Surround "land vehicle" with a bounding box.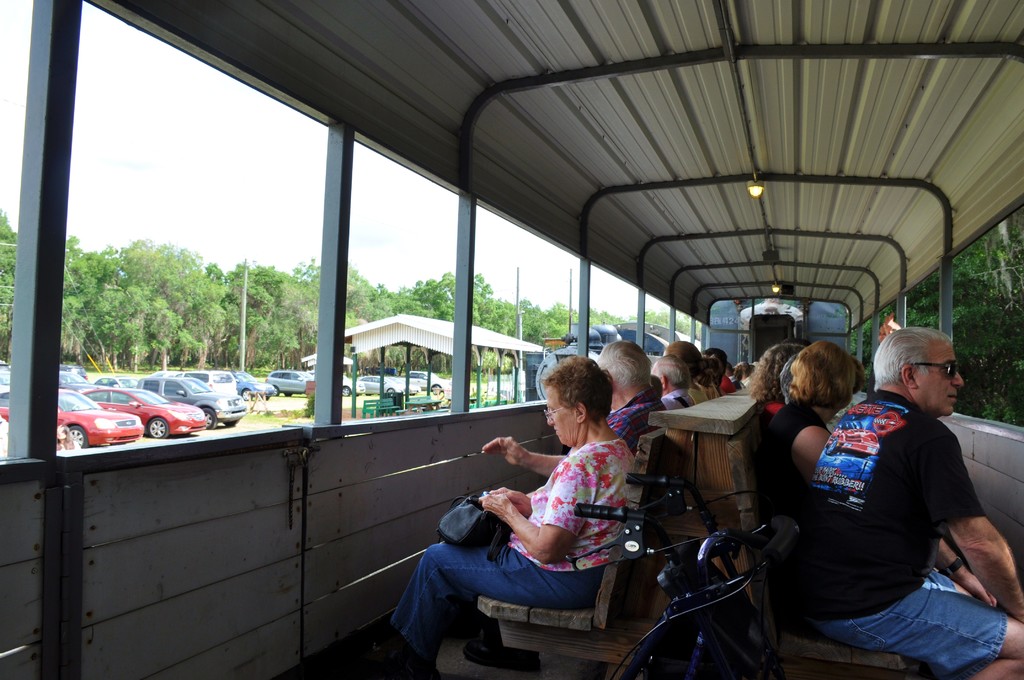
[0, 387, 143, 446].
